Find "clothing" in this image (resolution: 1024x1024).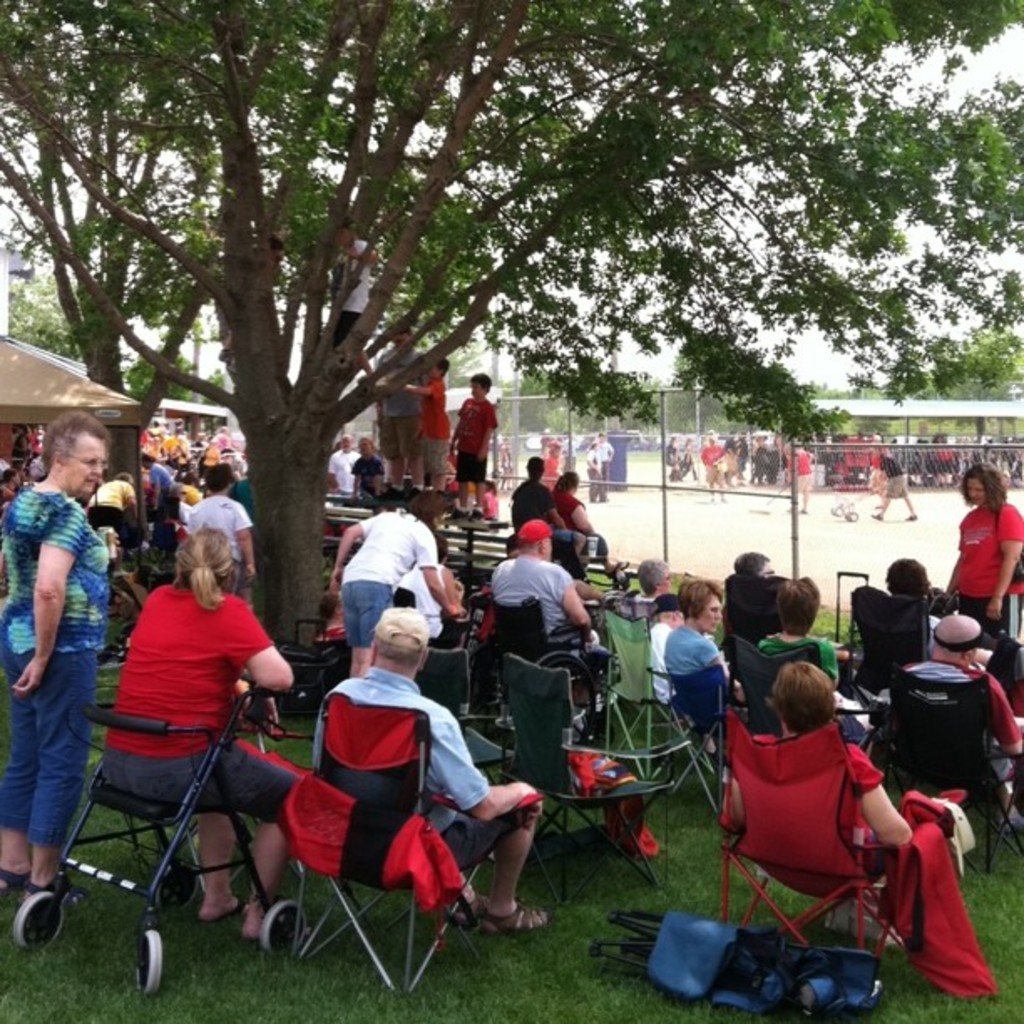
<region>0, 480, 110, 847</region>.
